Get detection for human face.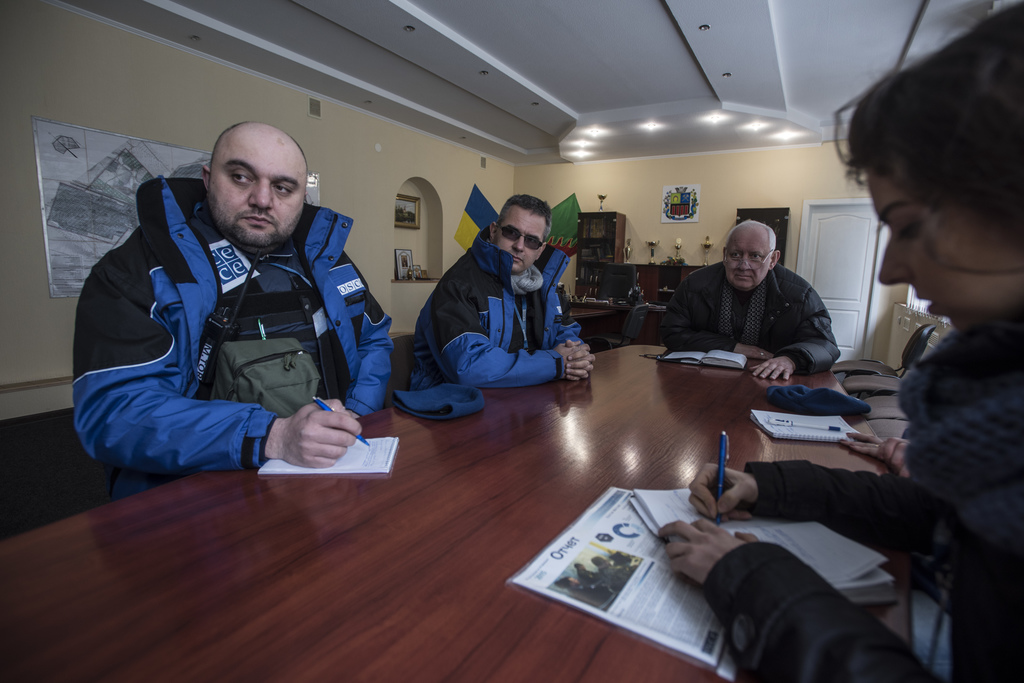
Detection: [728,235,767,290].
